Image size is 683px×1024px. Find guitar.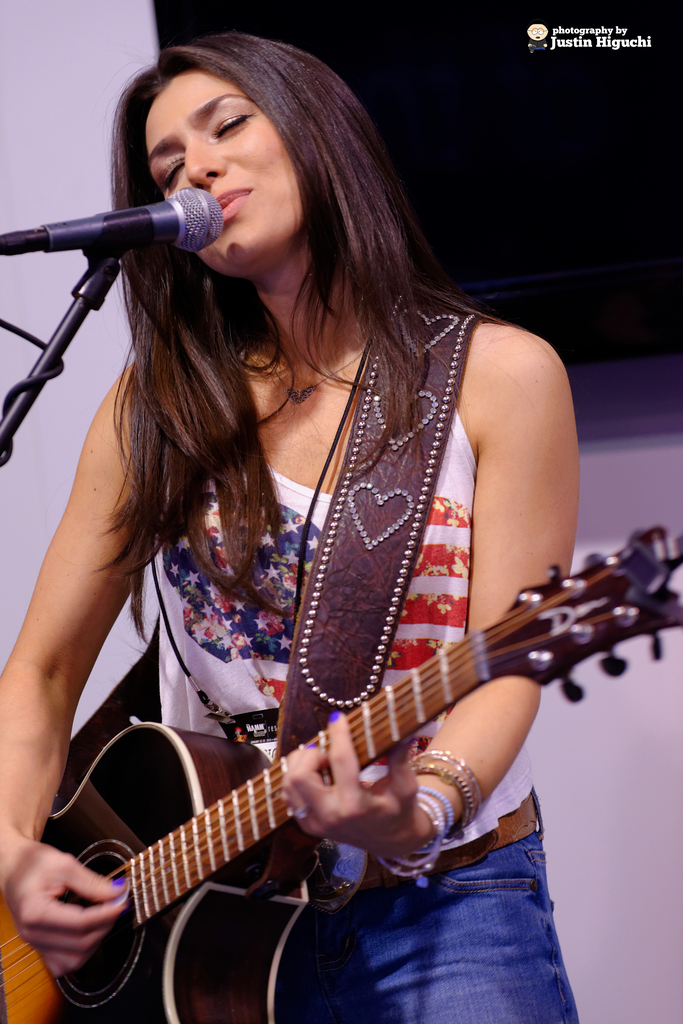
pyautogui.locateOnScreen(0, 519, 682, 1023).
